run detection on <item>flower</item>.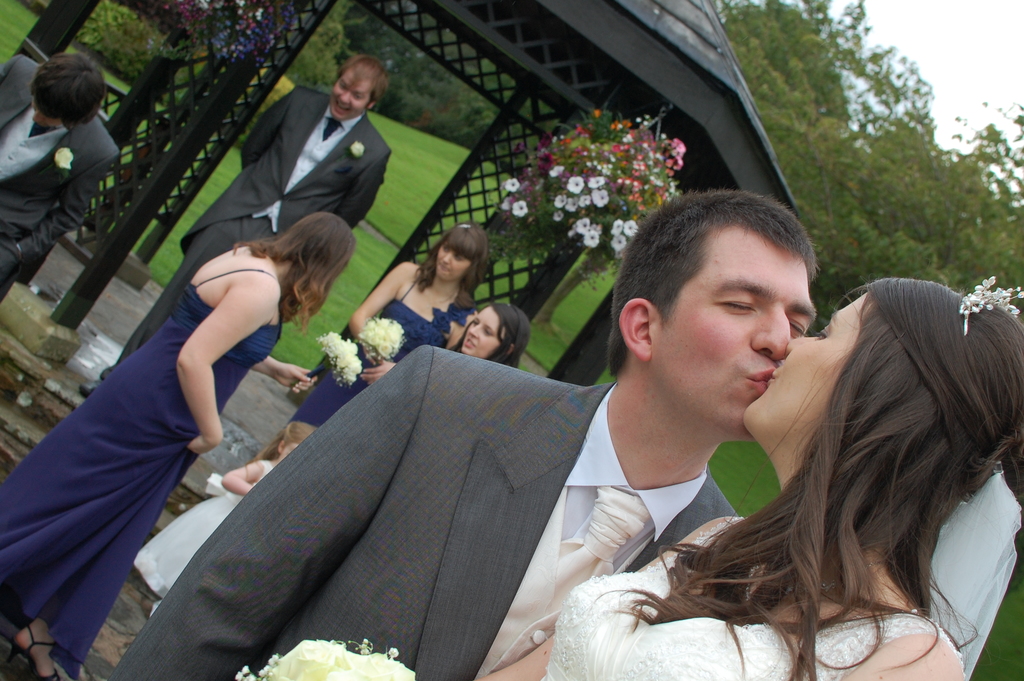
Result: <bbox>361, 319, 405, 368</bbox>.
